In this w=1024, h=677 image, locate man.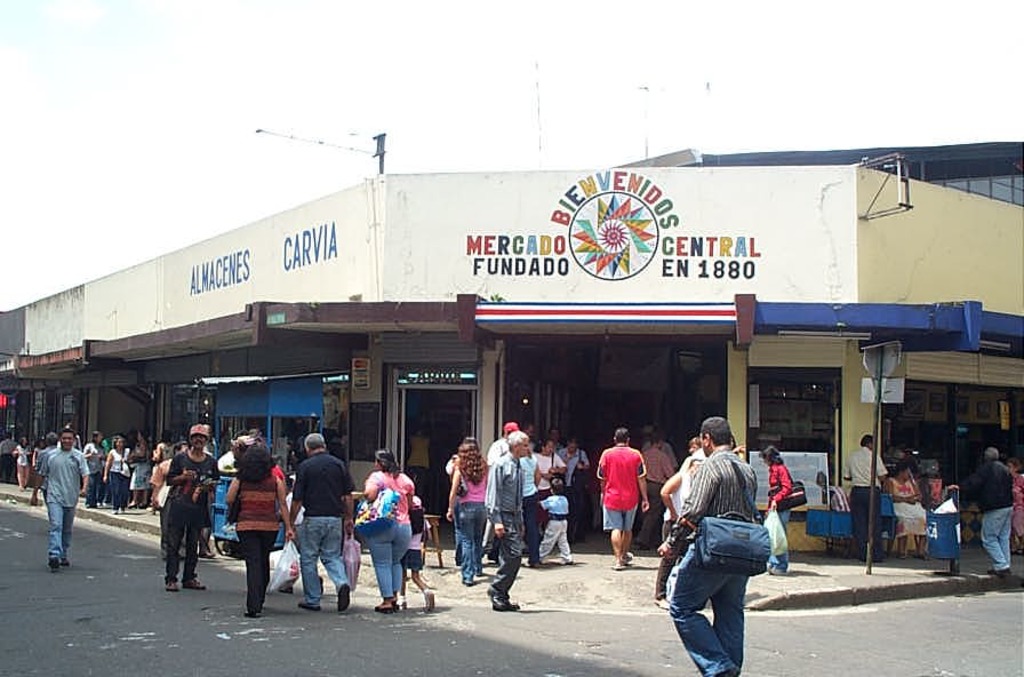
Bounding box: 549, 427, 559, 448.
